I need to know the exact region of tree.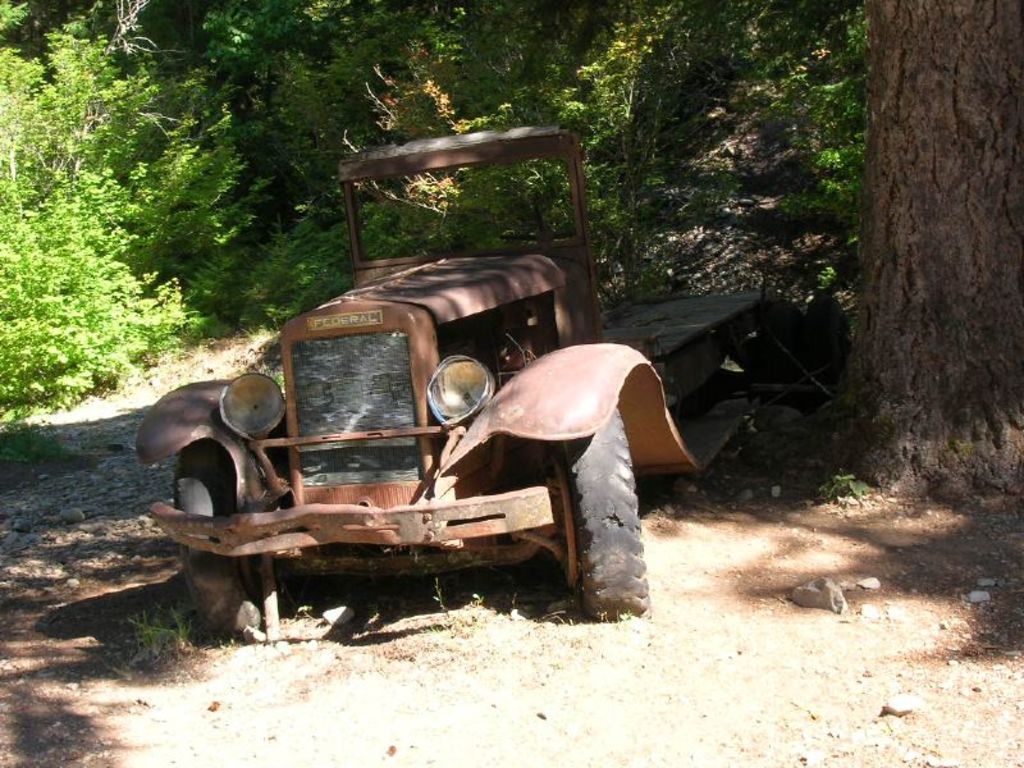
Region: pyautogui.locateOnScreen(658, 0, 1023, 506).
